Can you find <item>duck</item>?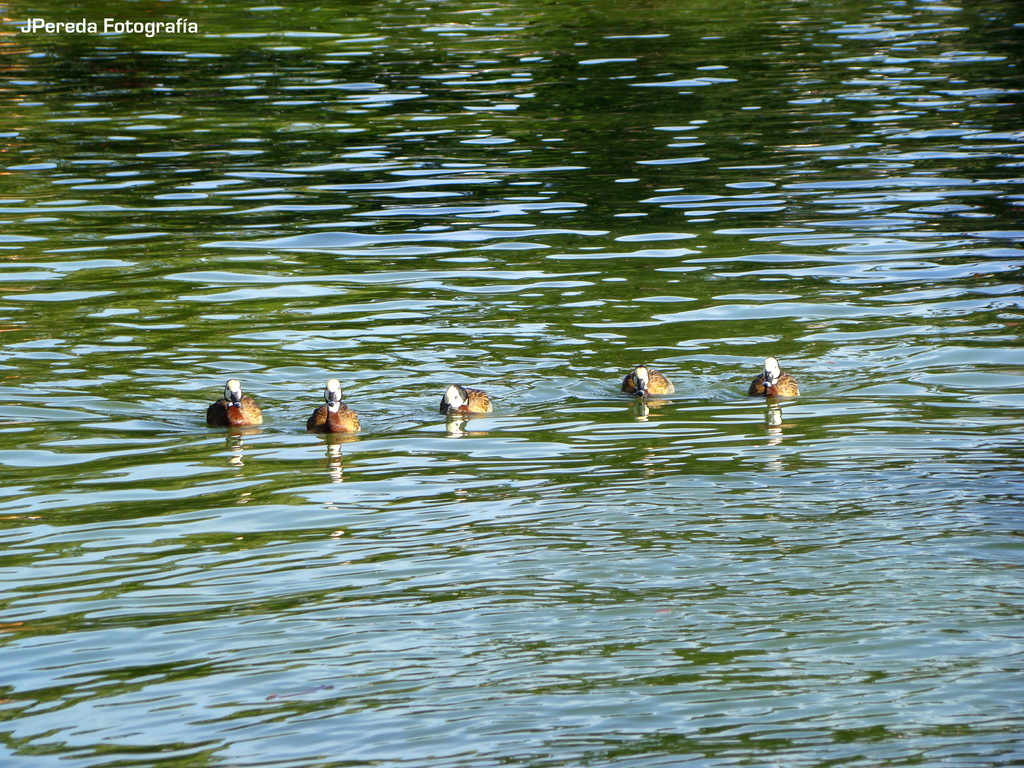
Yes, bounding box: box=[743, 355, 808, 420].
